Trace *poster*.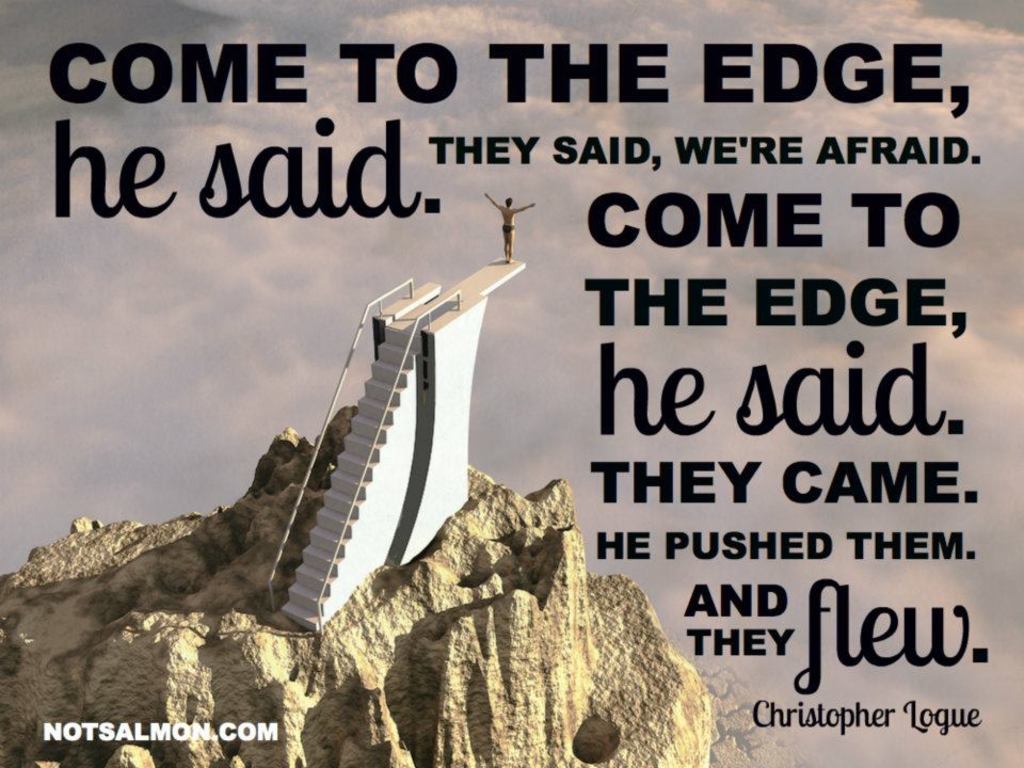
Traced to {"x1": 0, "y1": 0, "x2": 1023, "y2": 767}.
